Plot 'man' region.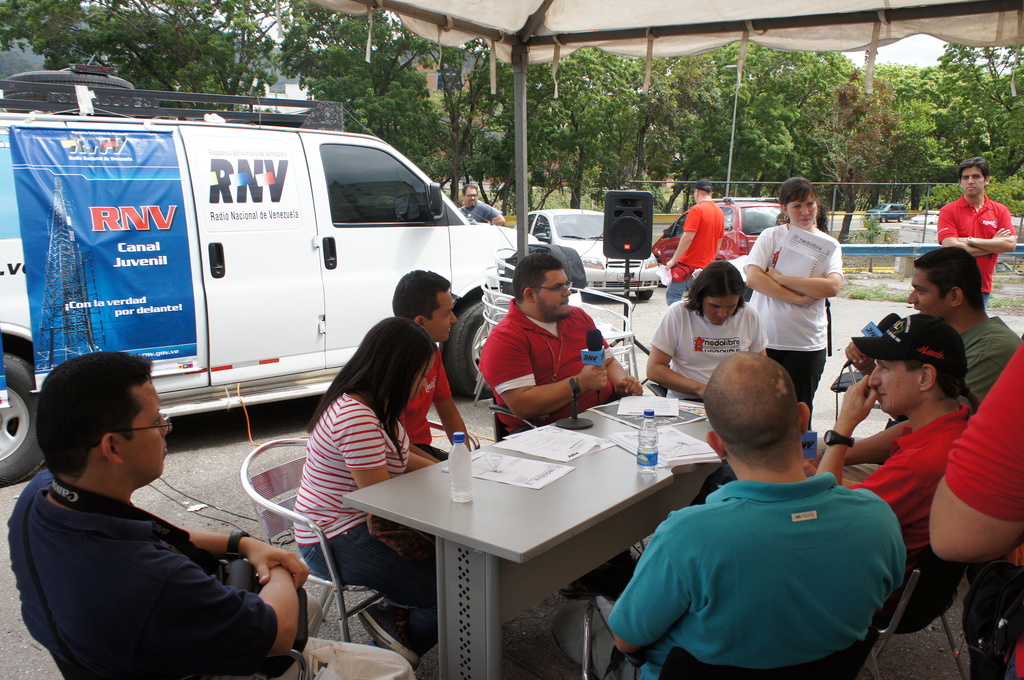
Plotted at BBox(458, 178, 508, 231).
